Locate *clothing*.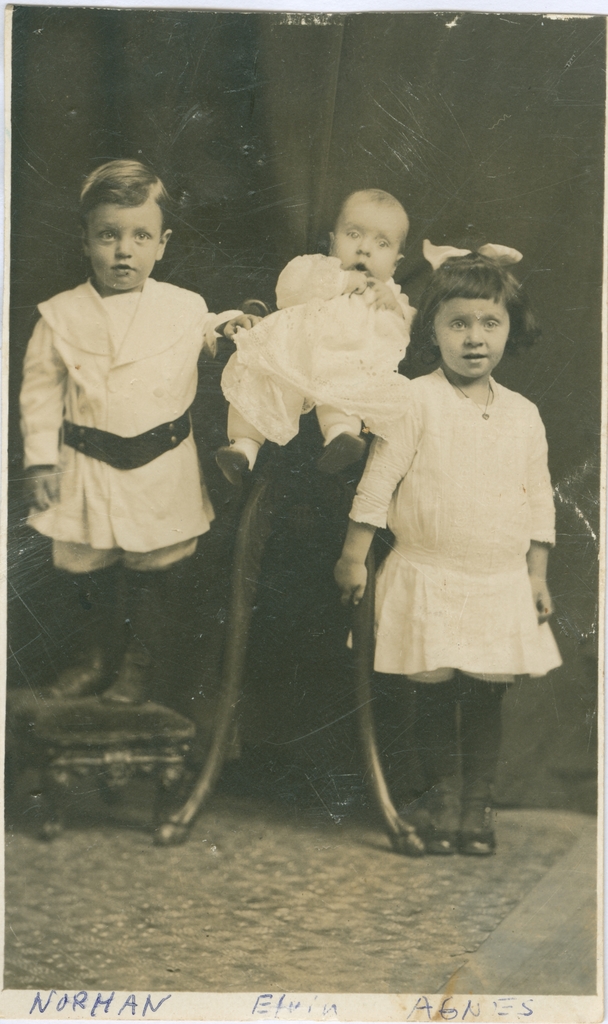
Bounding box: region(220, 251, 419, 449).
